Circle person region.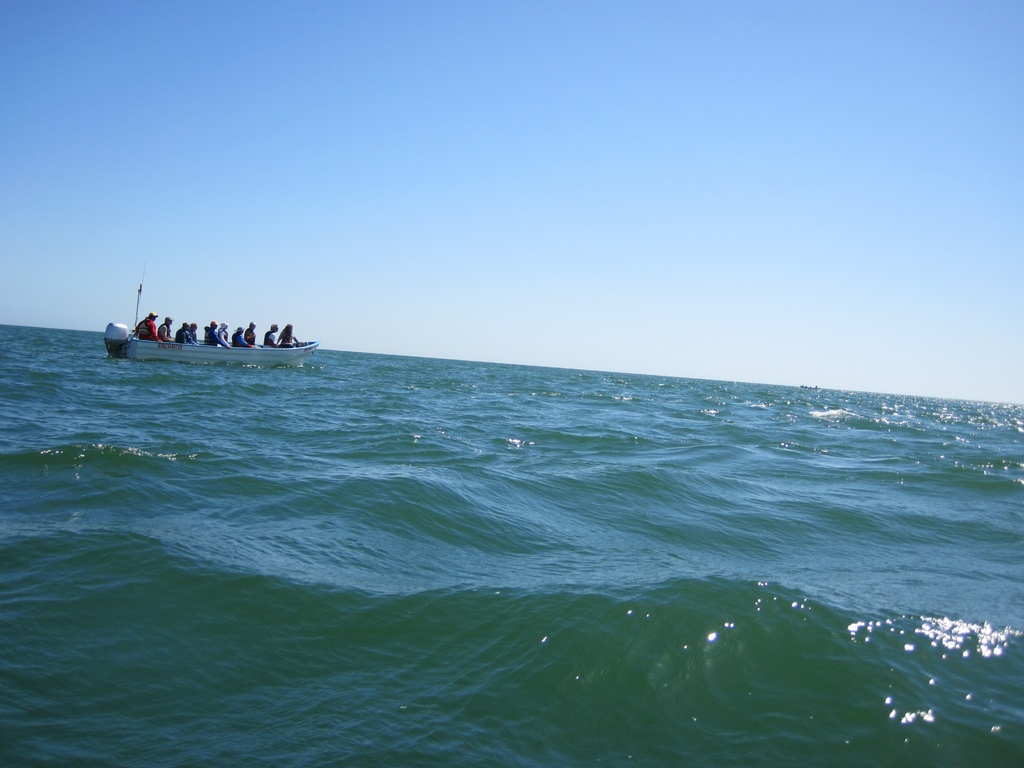
Region: left=156, top=315, right=173, bottom=348.
